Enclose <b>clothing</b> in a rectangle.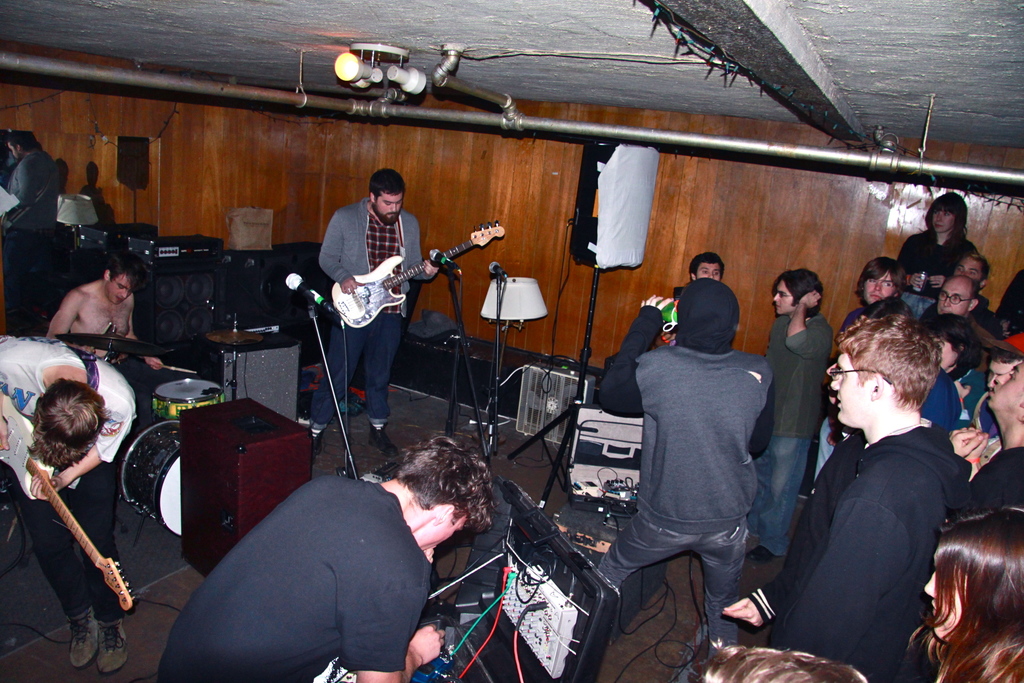
pyautogui.locateOnScreen(897, 230, 974, 303).
